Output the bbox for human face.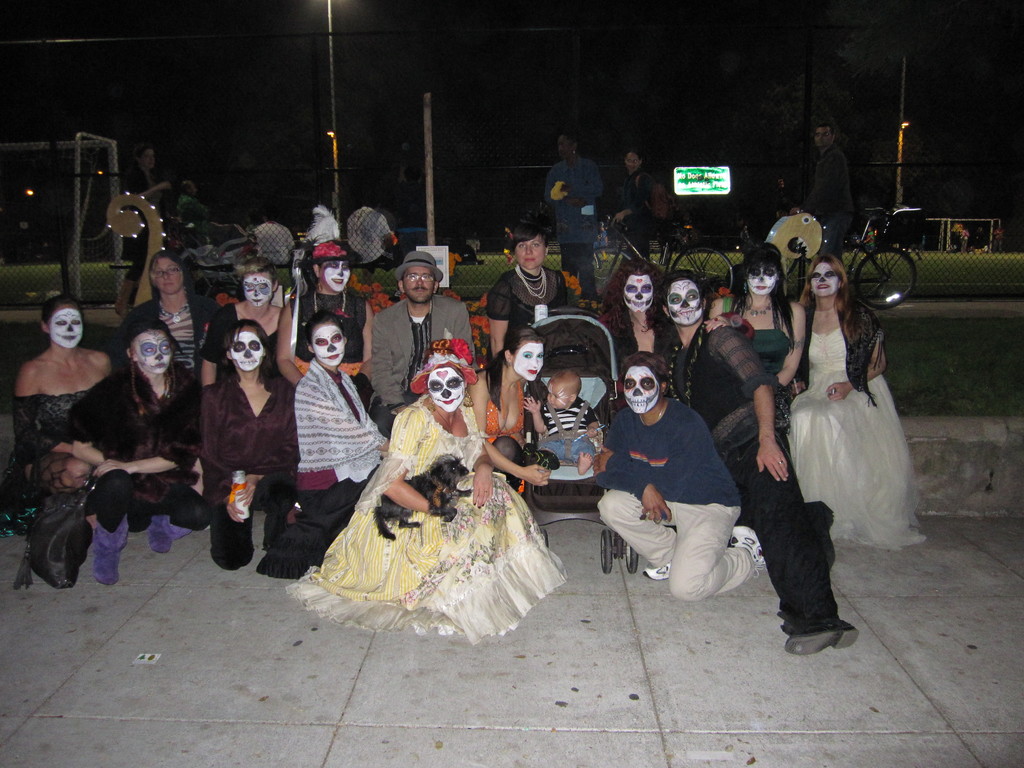
<bbox>42, 307, 83, 348</bbox>.
